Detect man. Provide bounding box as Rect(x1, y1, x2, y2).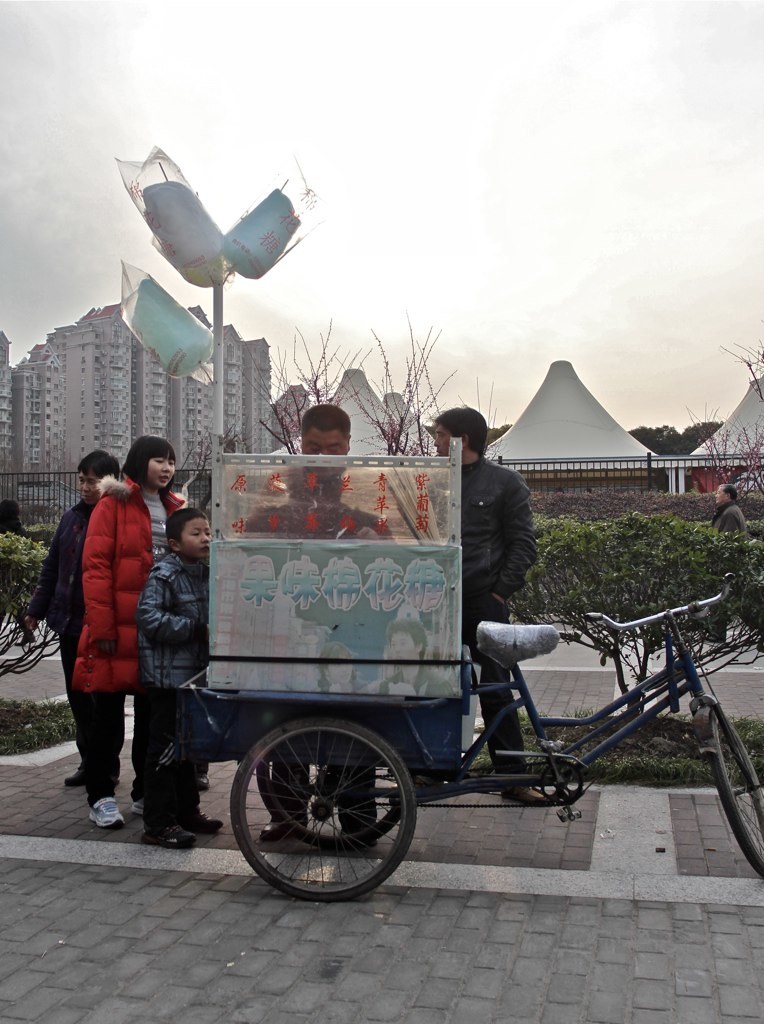
Rect(243, 414, 397, 852).
